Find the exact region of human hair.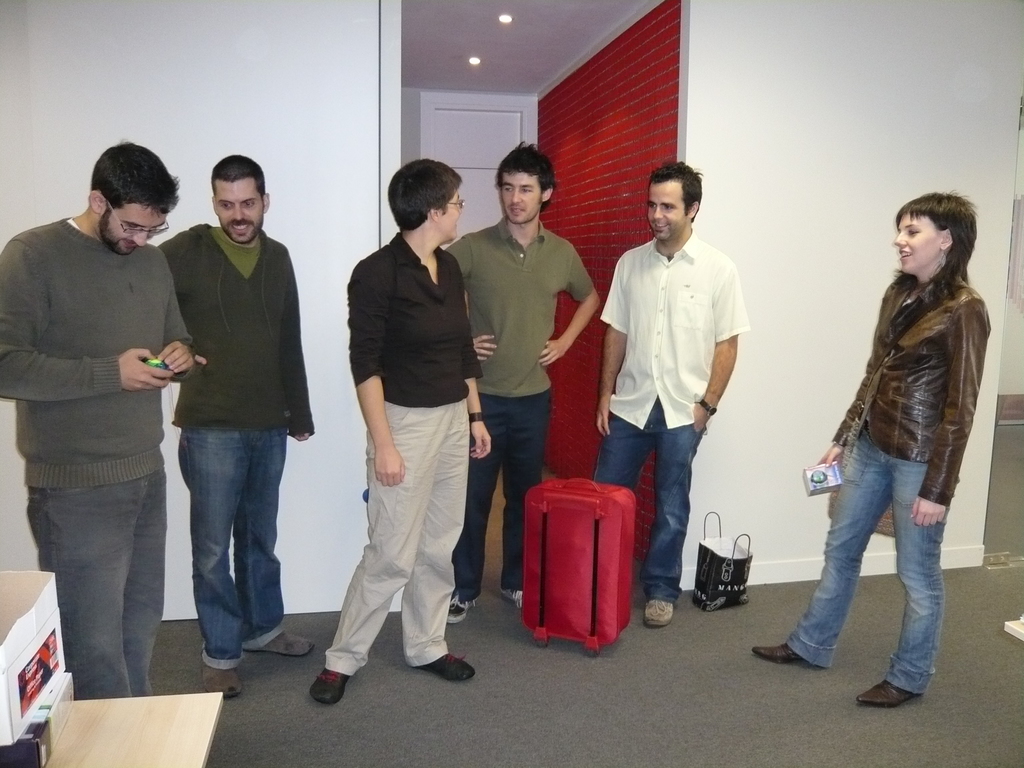
Exact region: <region>86, 141, 179, 211</region>.
